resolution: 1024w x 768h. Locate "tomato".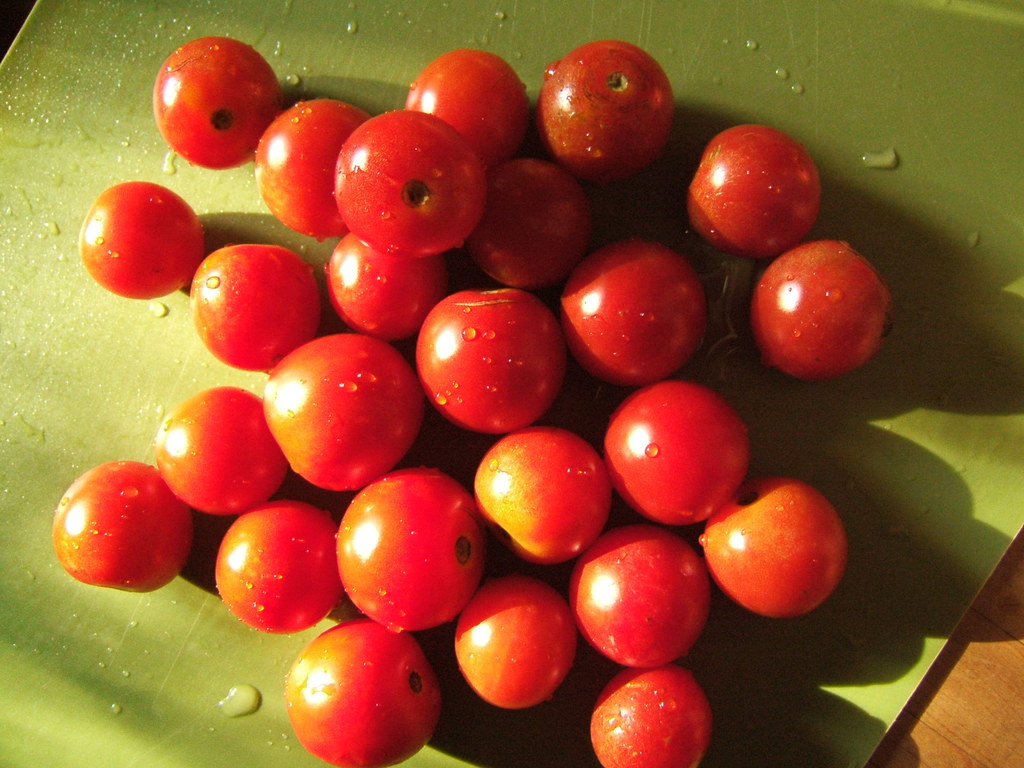
536,41,678,177.
